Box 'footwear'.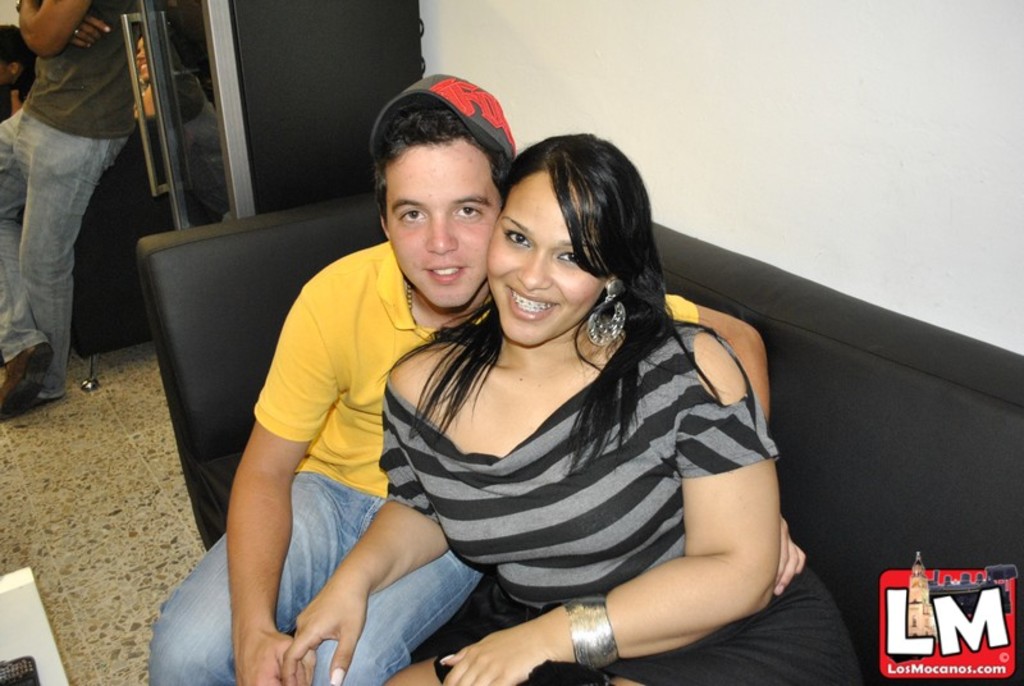
Rect(0, 340, 56, 420).
